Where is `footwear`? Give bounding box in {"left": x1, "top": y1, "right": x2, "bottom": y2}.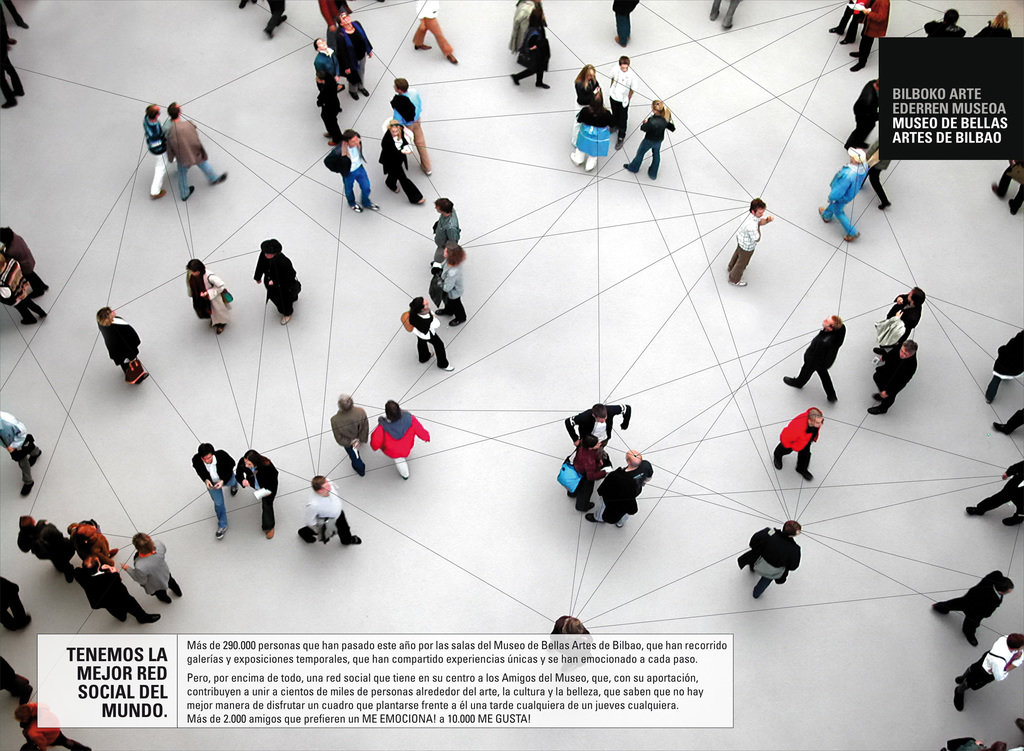
{"left": 710, "top": 11, "right": 721, "bottom": 21}.
